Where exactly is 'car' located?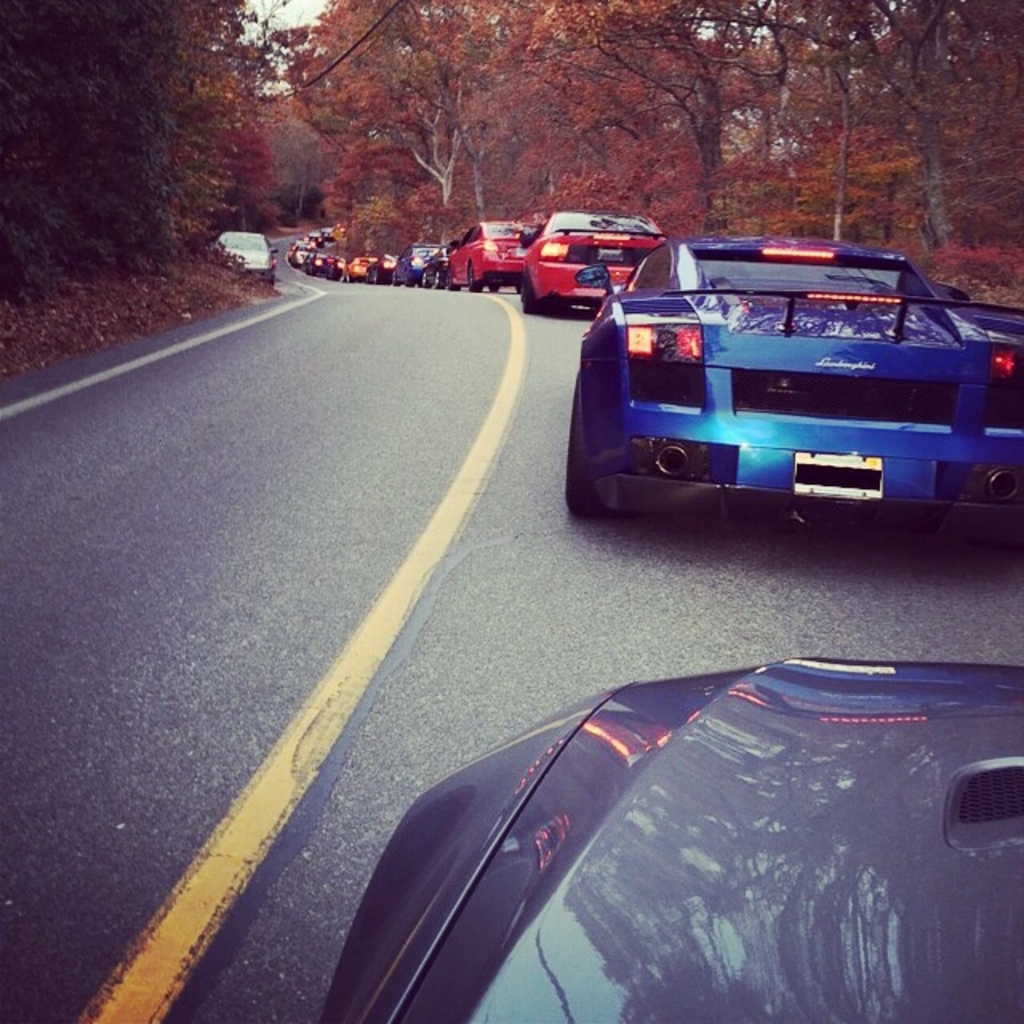
Its bounding box is l=440, t=221, r=523, b=286.
